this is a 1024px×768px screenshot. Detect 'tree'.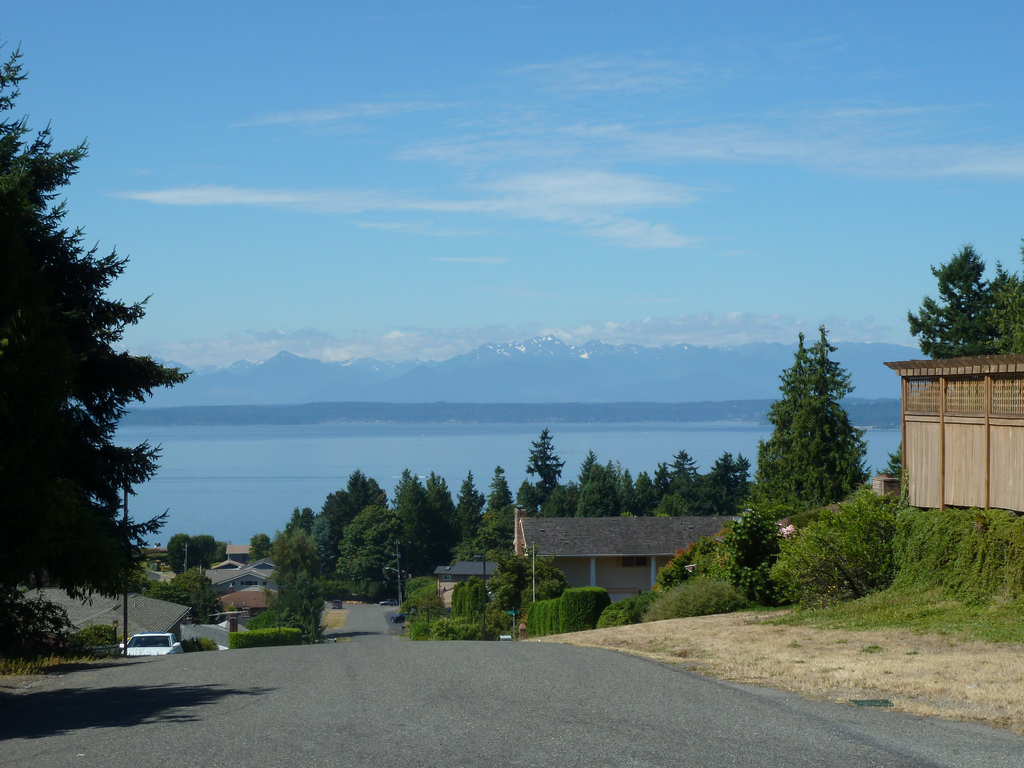
(left=312, top=489, right=344, bottom=560).
